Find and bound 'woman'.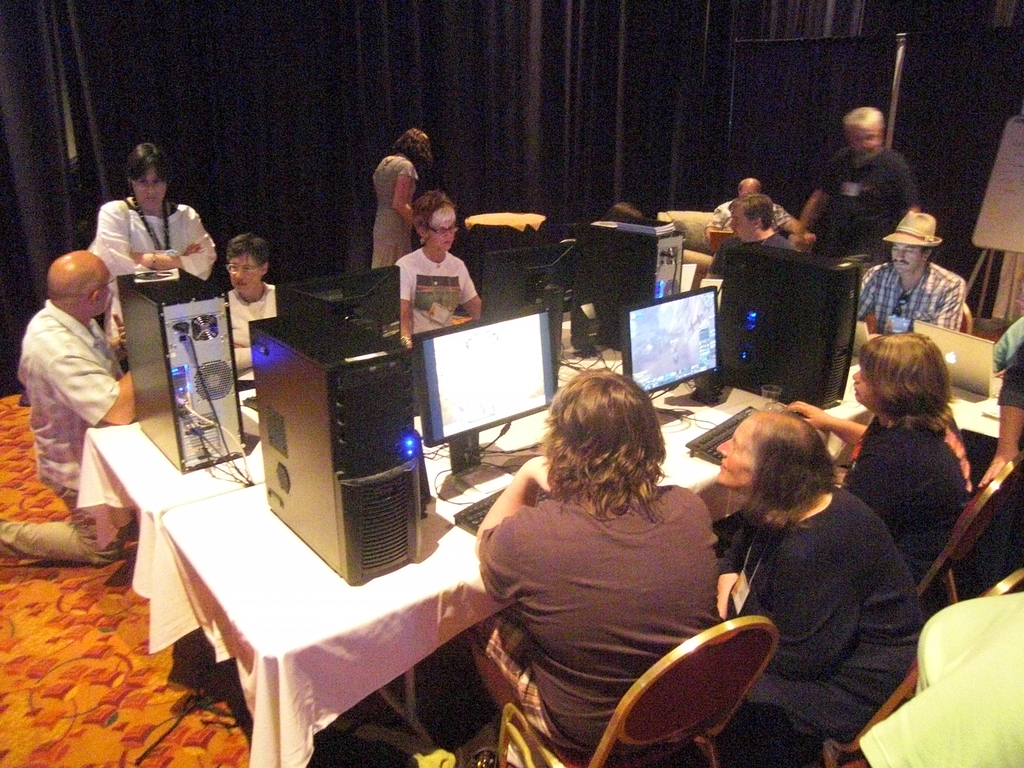
Bound: BBox(784, 342, 994, 575).
